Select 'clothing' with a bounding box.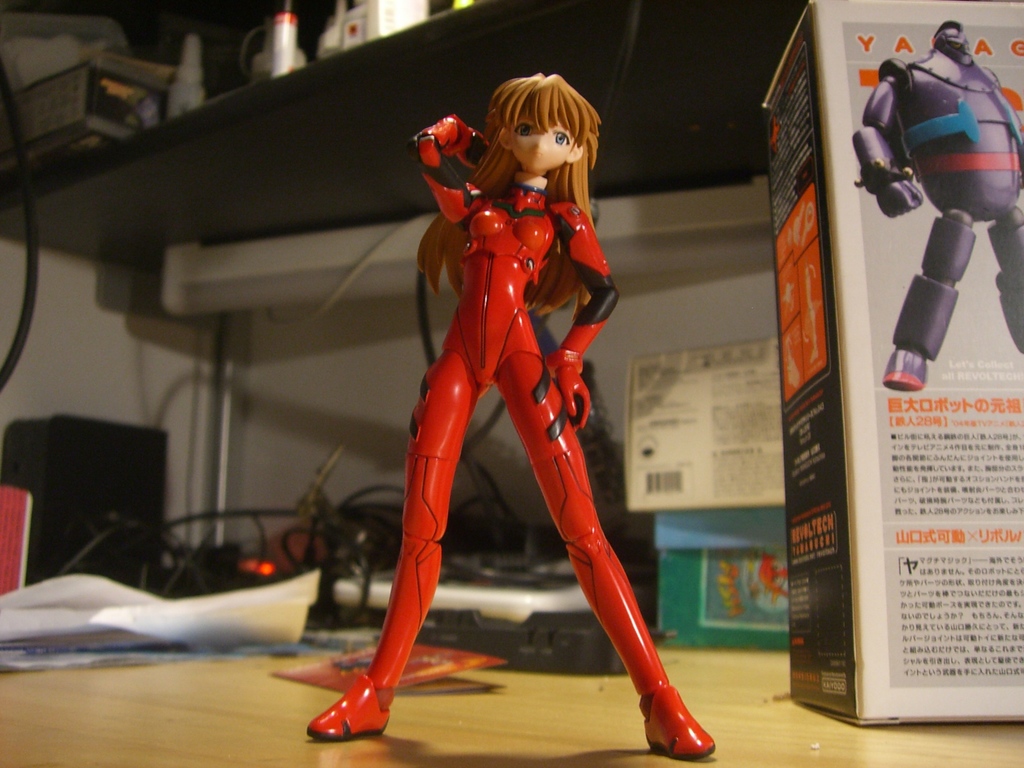
(364,114,670,703).
